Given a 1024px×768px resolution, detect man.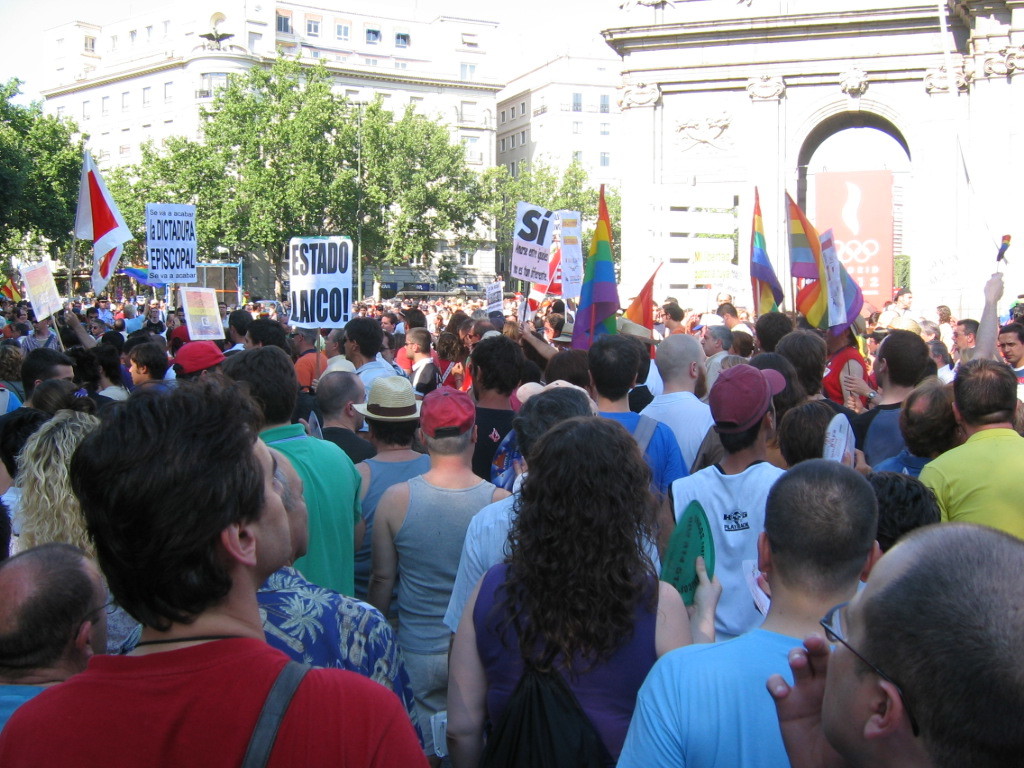
214/346/356/597.
